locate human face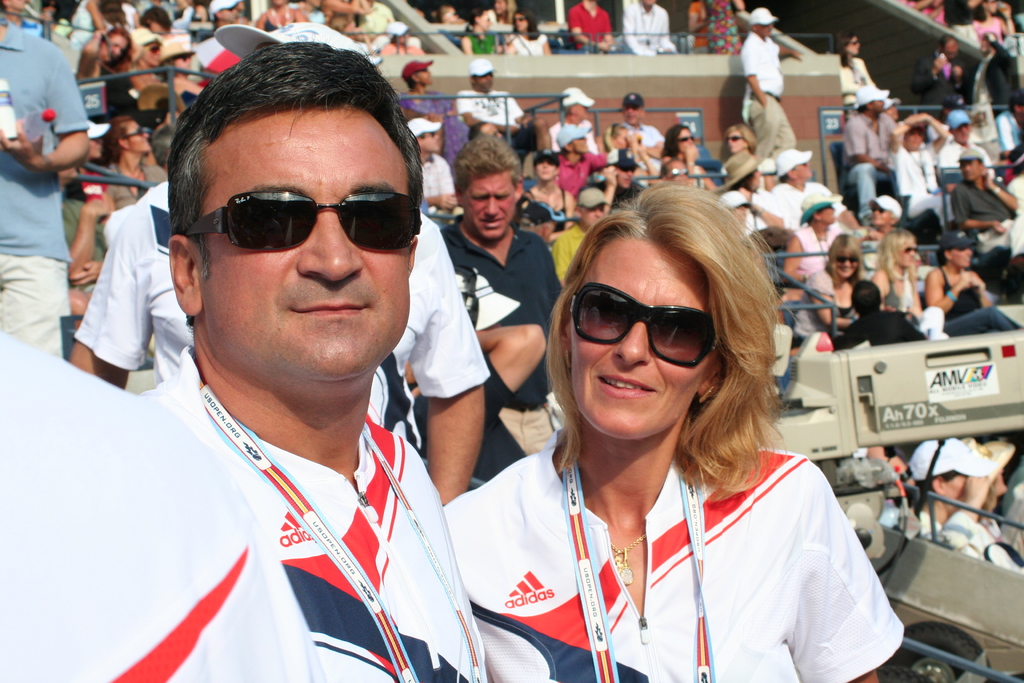
959, 159, 983, 183
